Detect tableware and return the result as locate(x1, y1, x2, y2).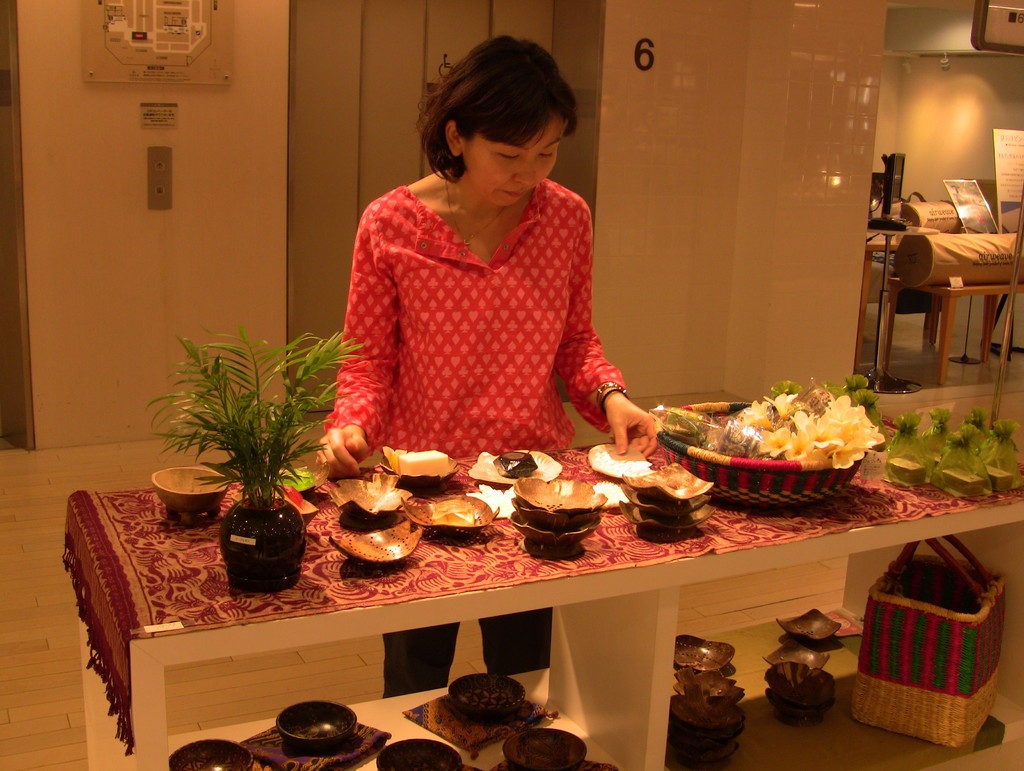
locate(760, 650, 832, 666).
